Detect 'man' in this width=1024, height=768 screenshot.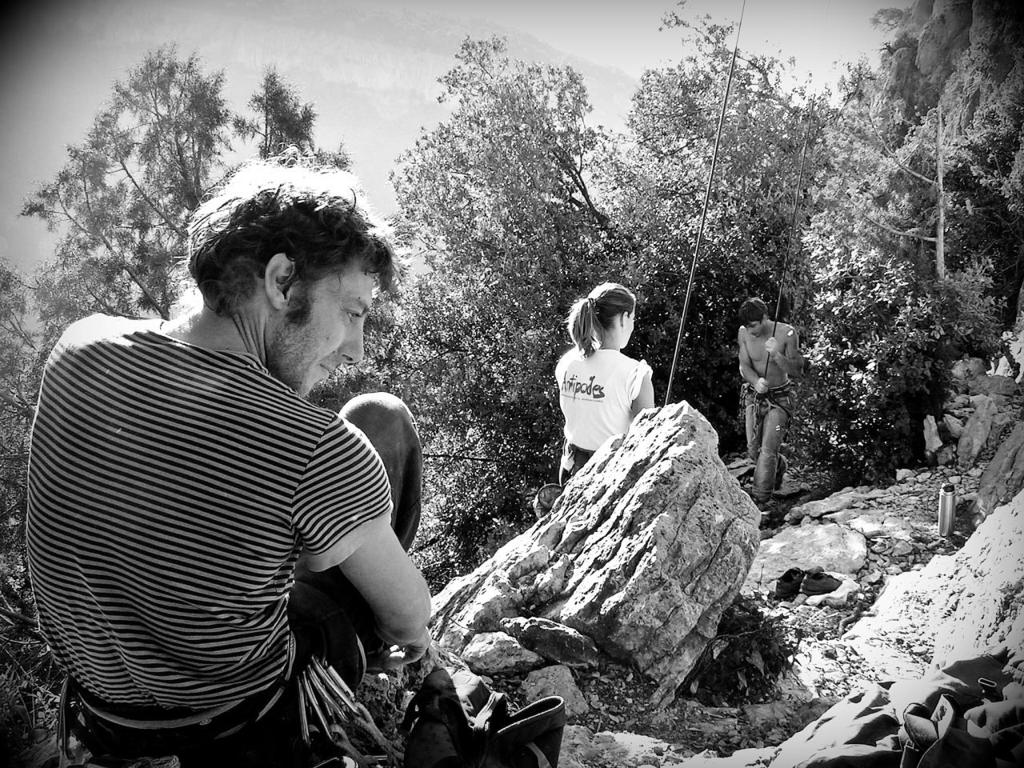
Detection: (x1=41, y1=147, x2=470, y2=767).
